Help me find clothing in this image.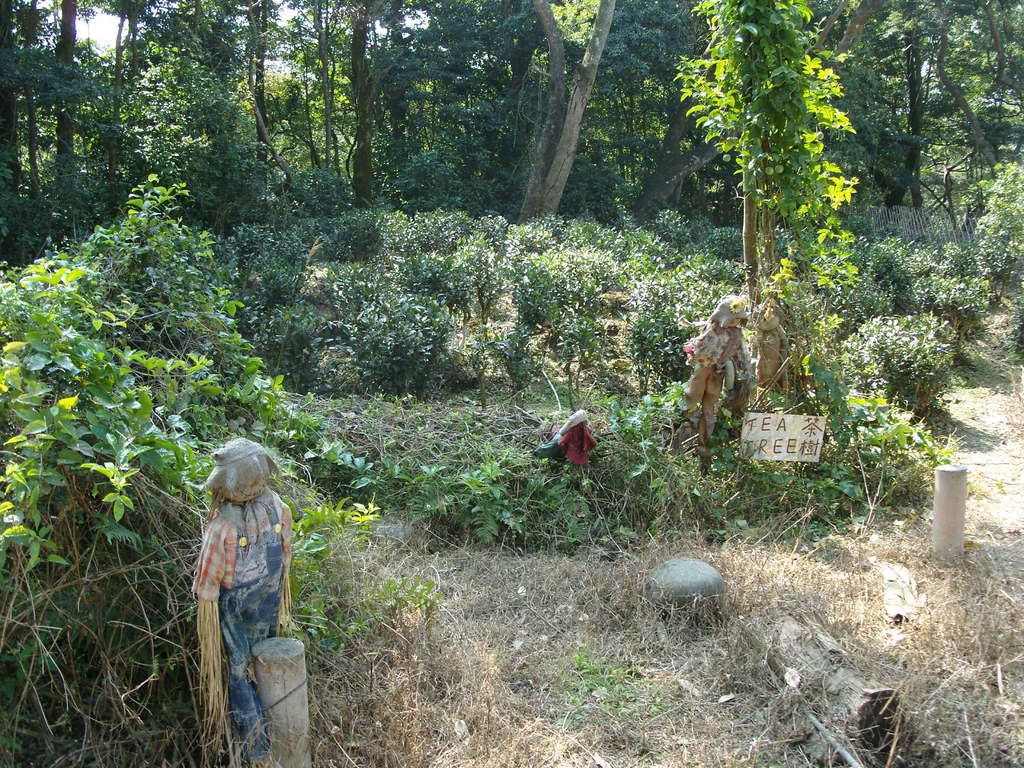
Found it: {"x1": 742, "y1": 328, "x2": 792, "y2": 381}.
